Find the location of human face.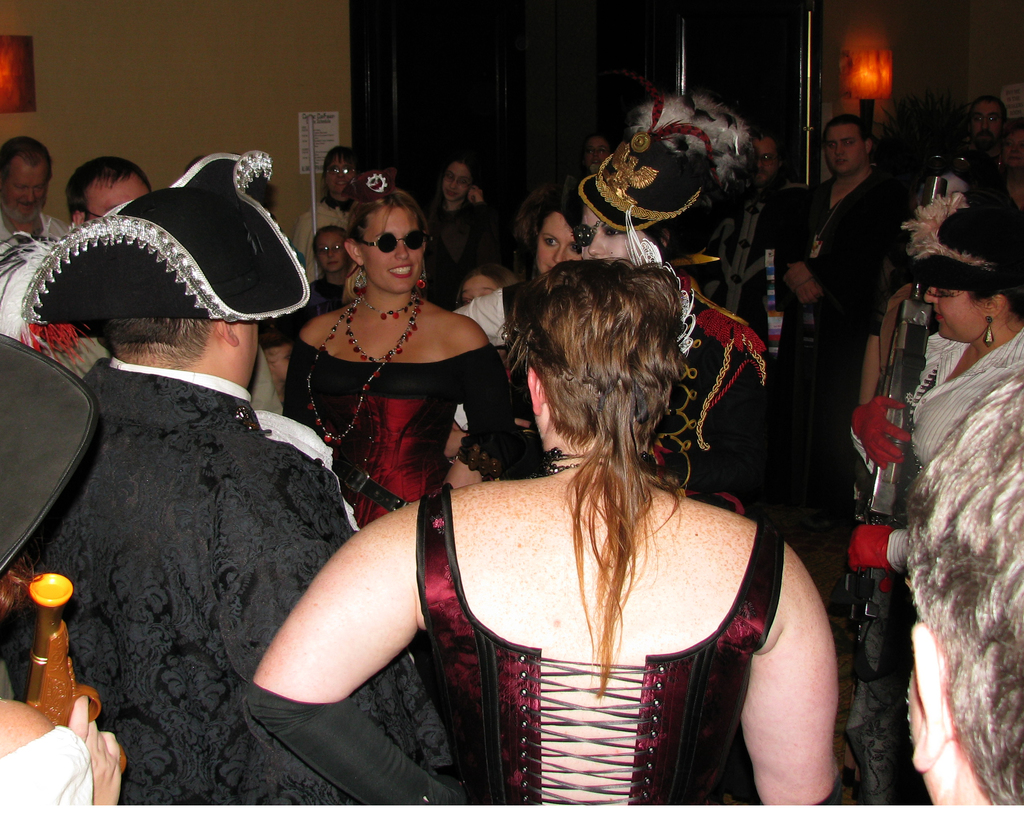
Location: BBox(755, 136, 779, 184).
